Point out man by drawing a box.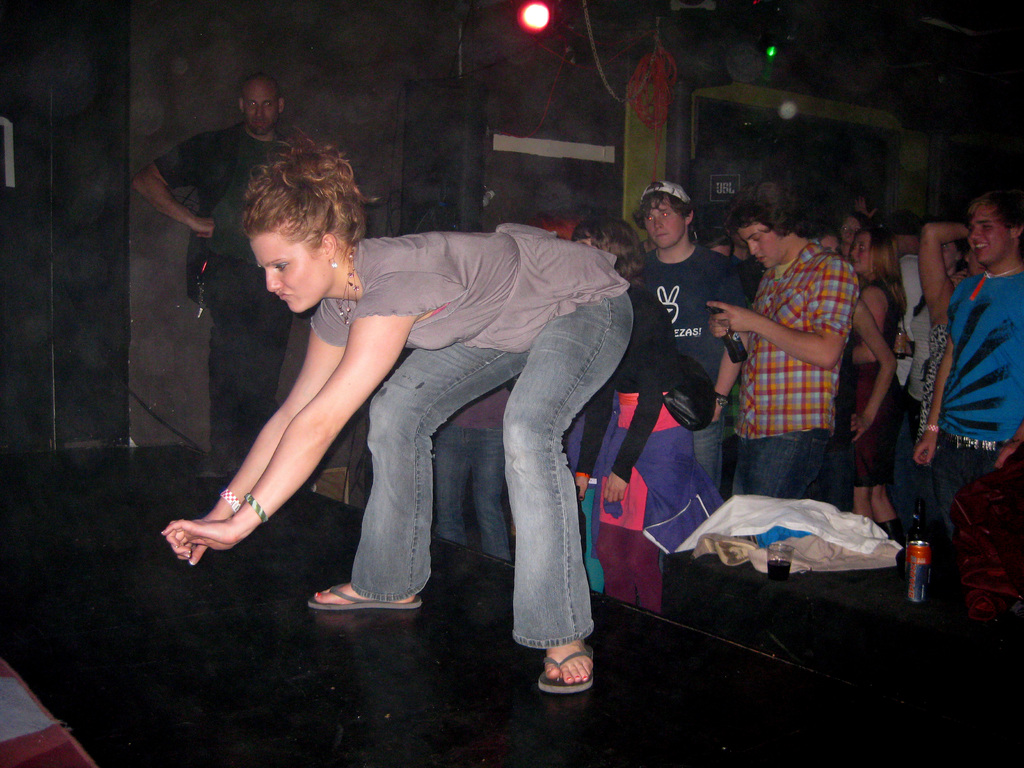
crop(129, 72, 293, 490).
